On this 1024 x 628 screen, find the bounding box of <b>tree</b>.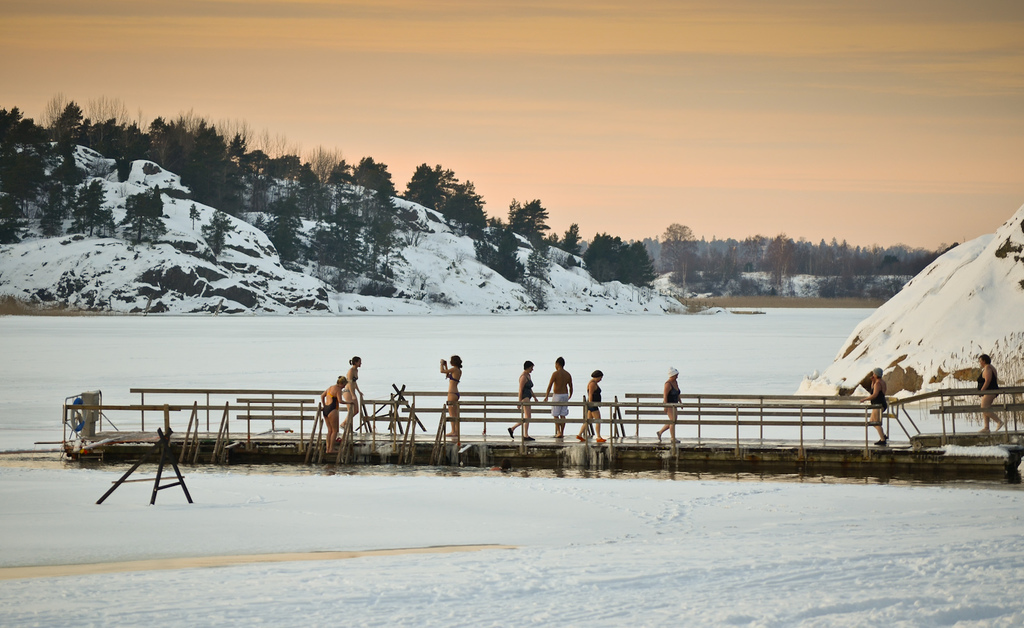
Bounding box: l=1, t=143, r=44, b=229.
